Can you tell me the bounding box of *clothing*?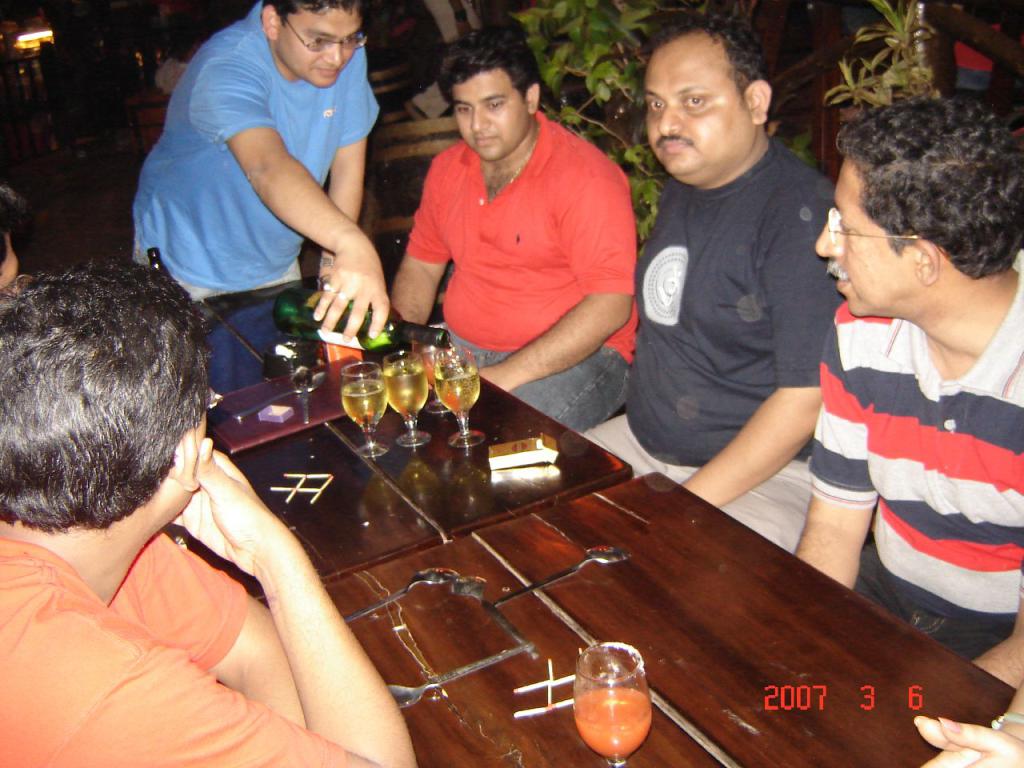
(x1=774, y1=218, x2=1016, y2=642).
